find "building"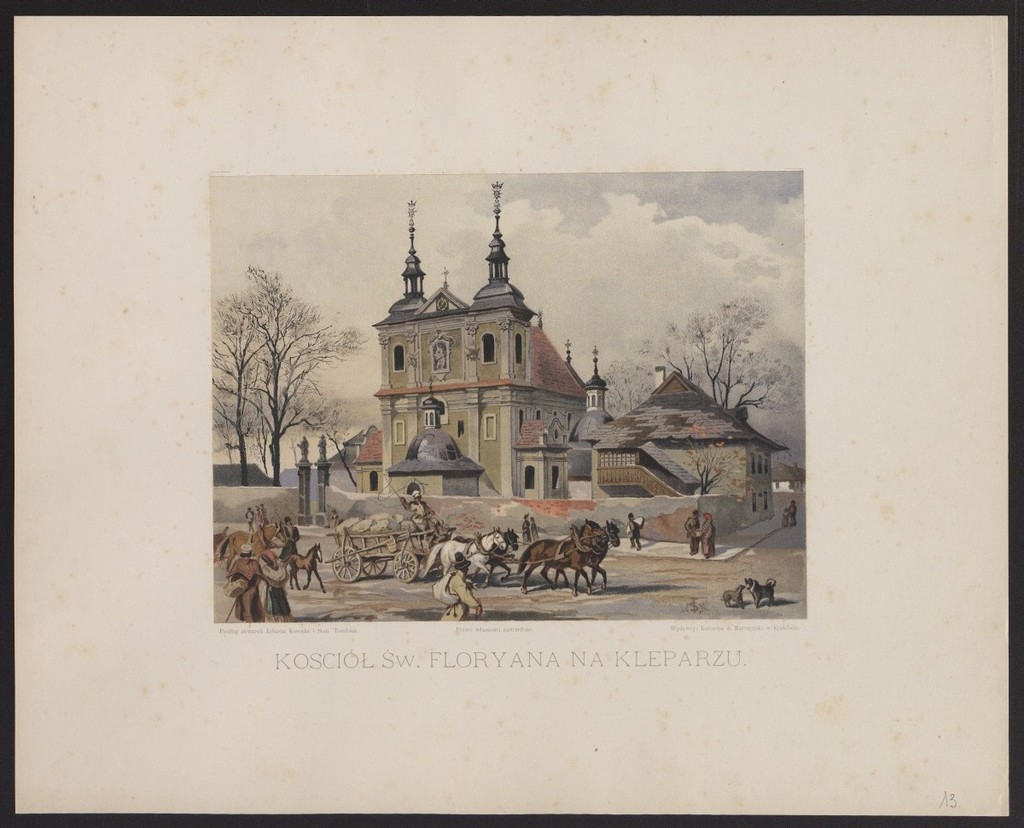
[379, 183, 586, 500]
